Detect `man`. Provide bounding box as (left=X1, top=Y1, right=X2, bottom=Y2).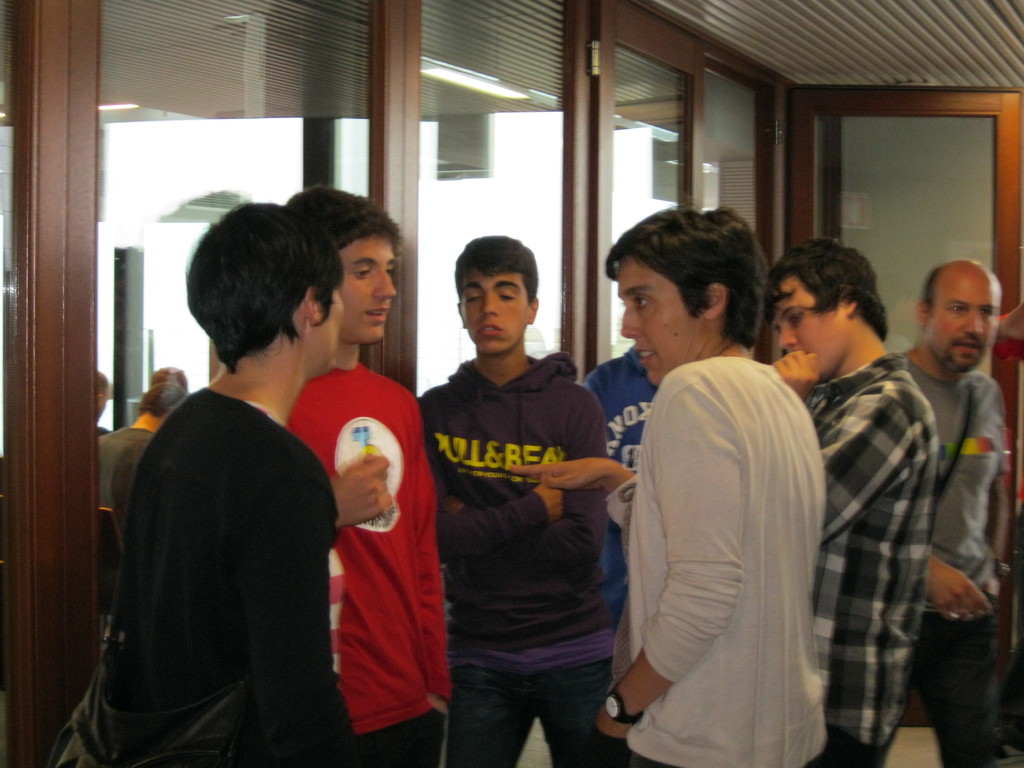
(left=98, top=369, right=187, bottom=569).
